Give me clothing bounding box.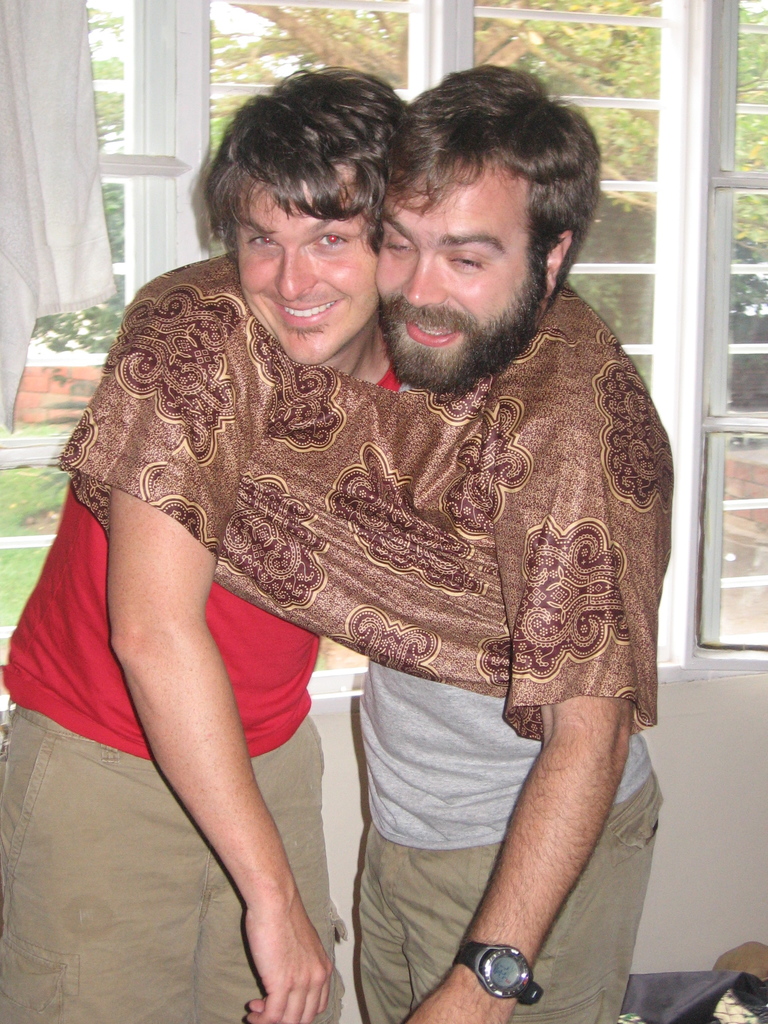
[0, 472, 349, 1023].
